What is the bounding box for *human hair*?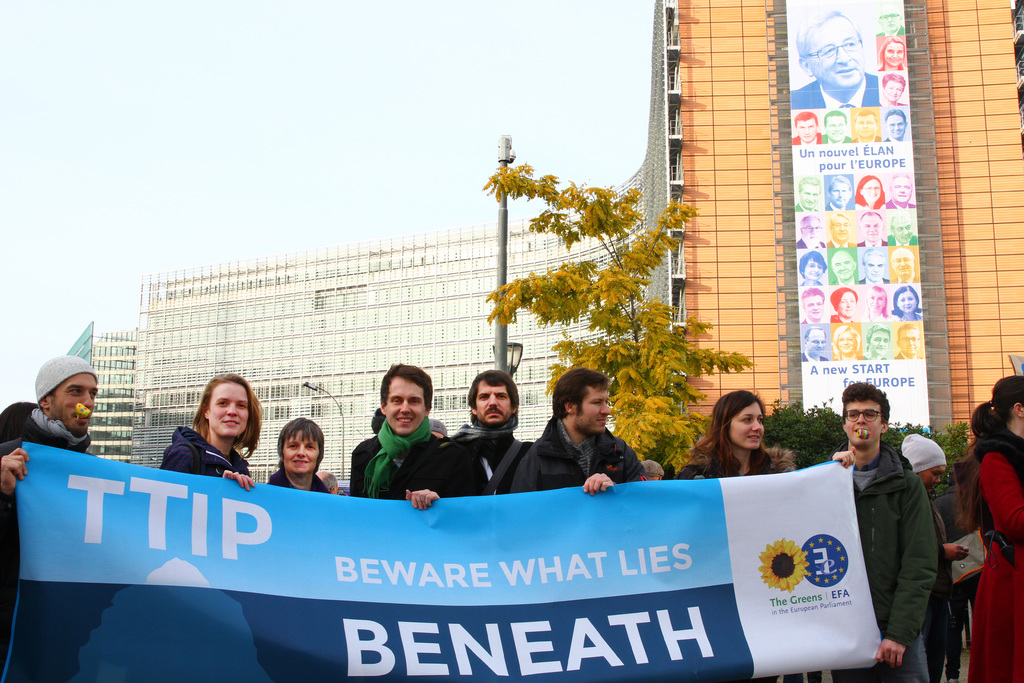
crop(884, 76, 904, 90).
